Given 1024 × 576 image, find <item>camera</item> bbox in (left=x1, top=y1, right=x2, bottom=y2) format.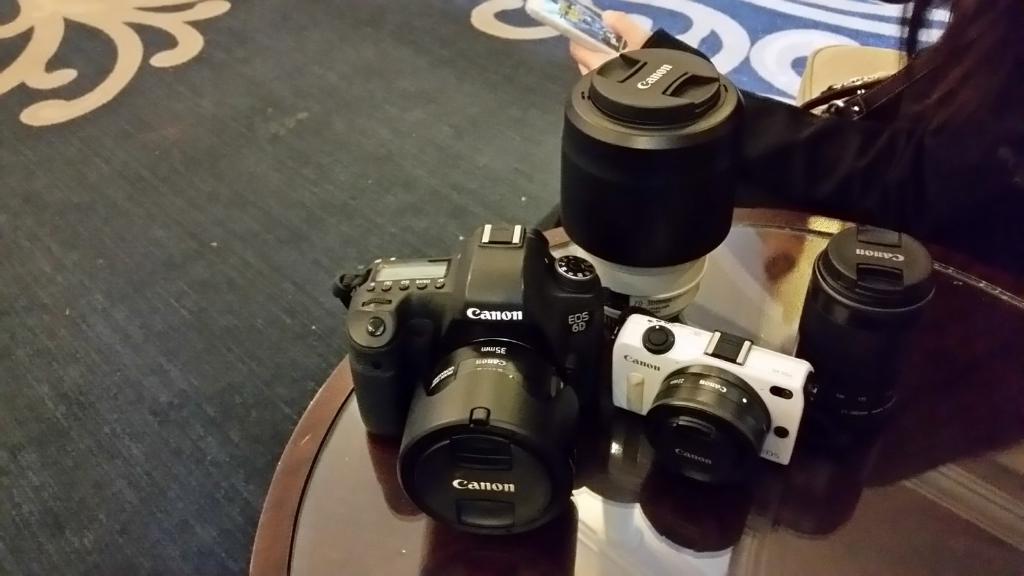
(left=798, top=230, right=938, bottom=431).
